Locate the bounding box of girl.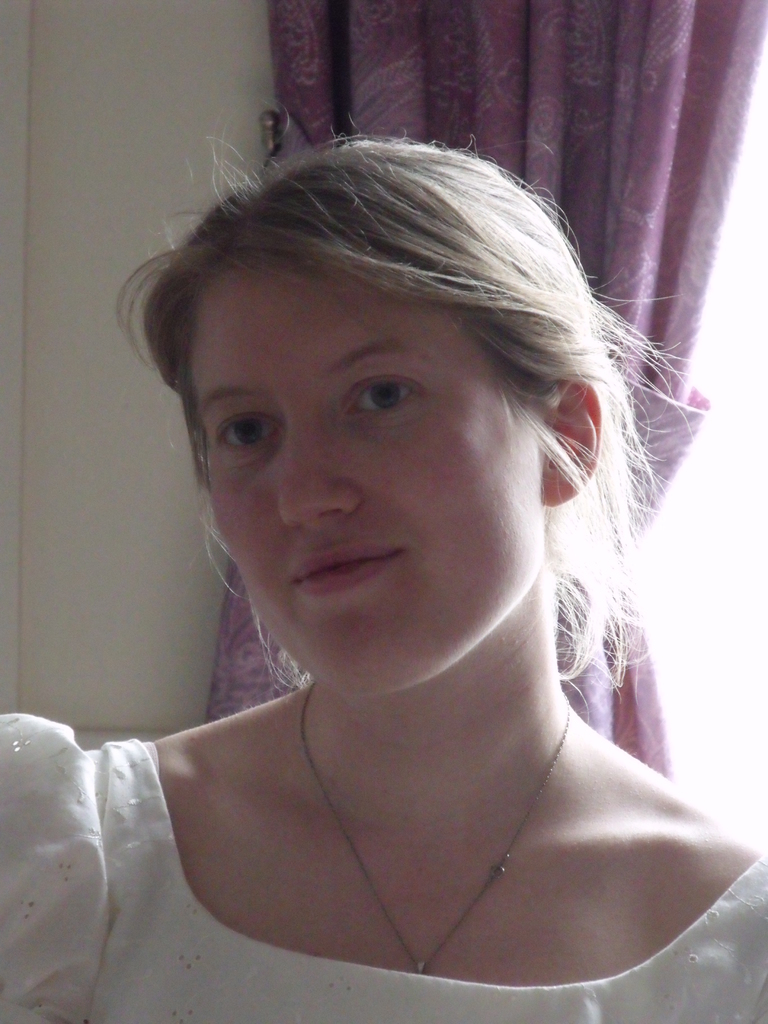
Bounding box: l=0, t=115, r=767, b=1023.
